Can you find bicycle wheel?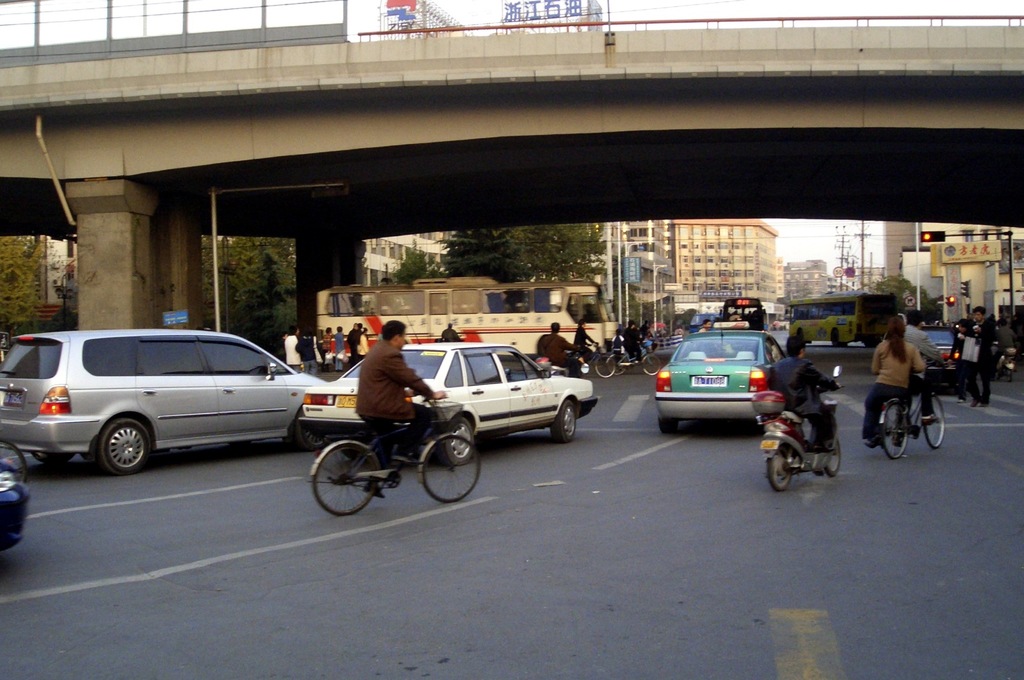
Yes, bounding box: locate(609, 354, 635, 380).
